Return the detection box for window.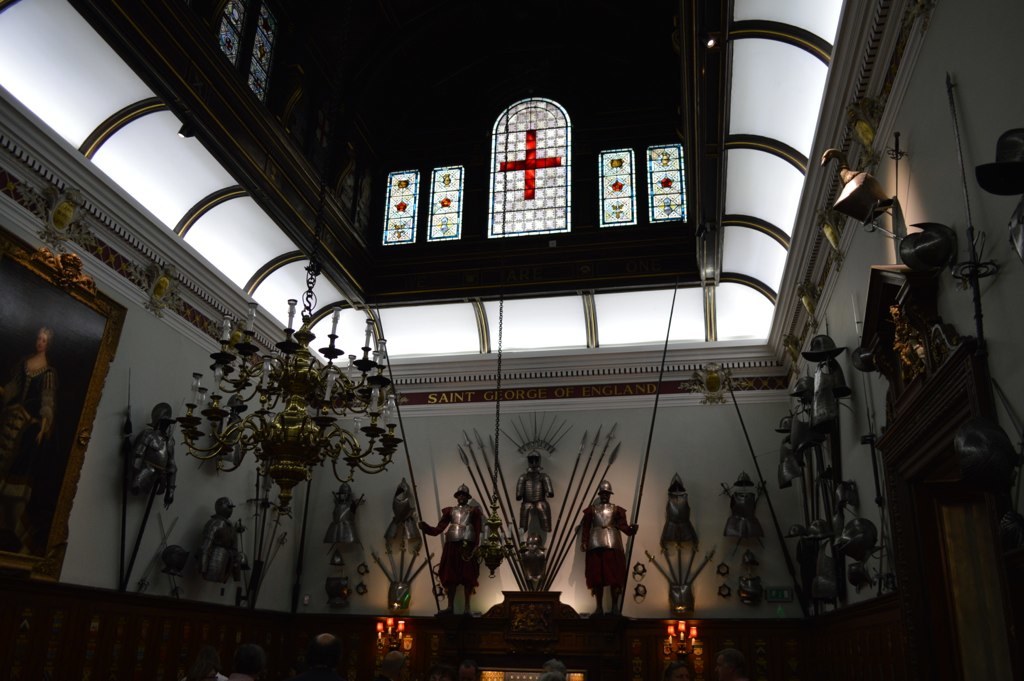
rect(220, 0, 244, 65).
